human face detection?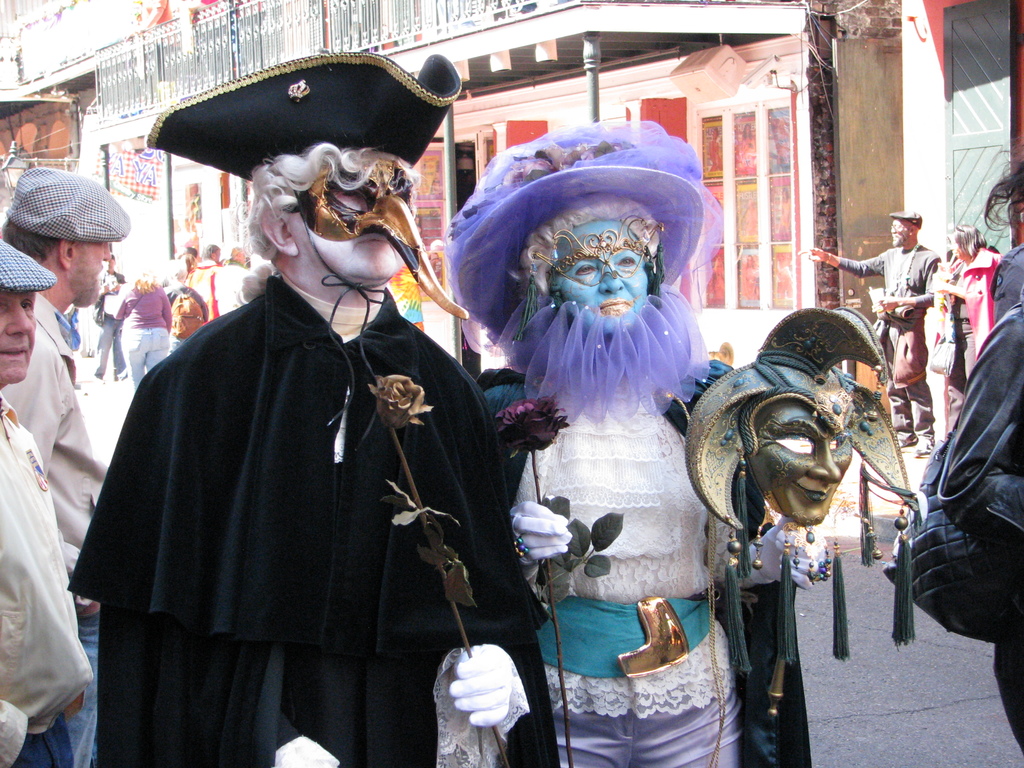
x1=0, y1=289, x2=35, y2=384
